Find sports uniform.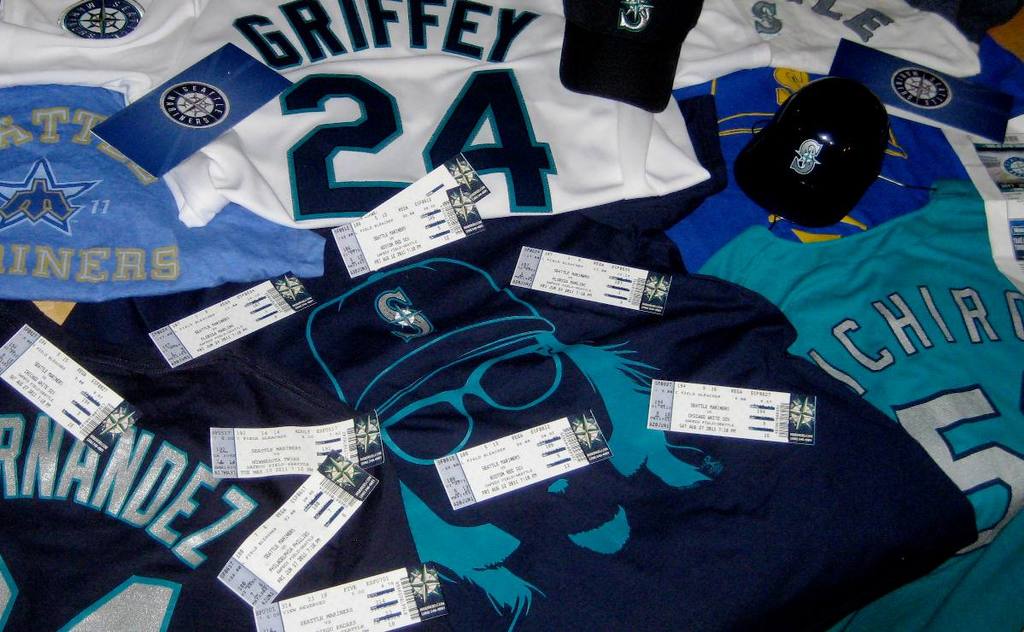
rect(686, 157, 1023, 631).
